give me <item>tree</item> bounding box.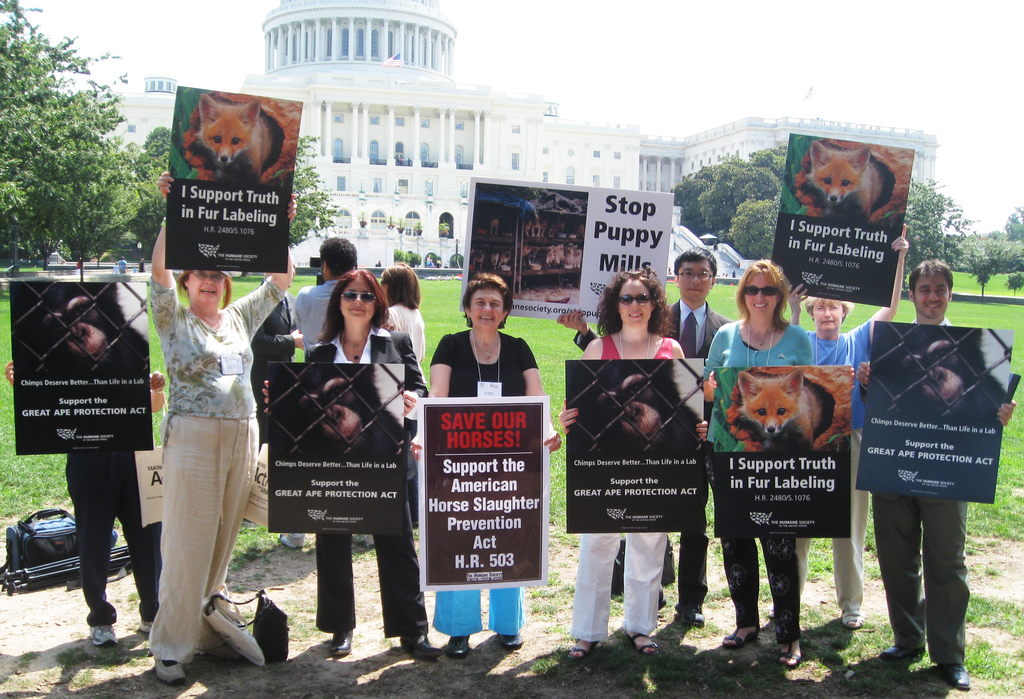
(0,0,147,278).
